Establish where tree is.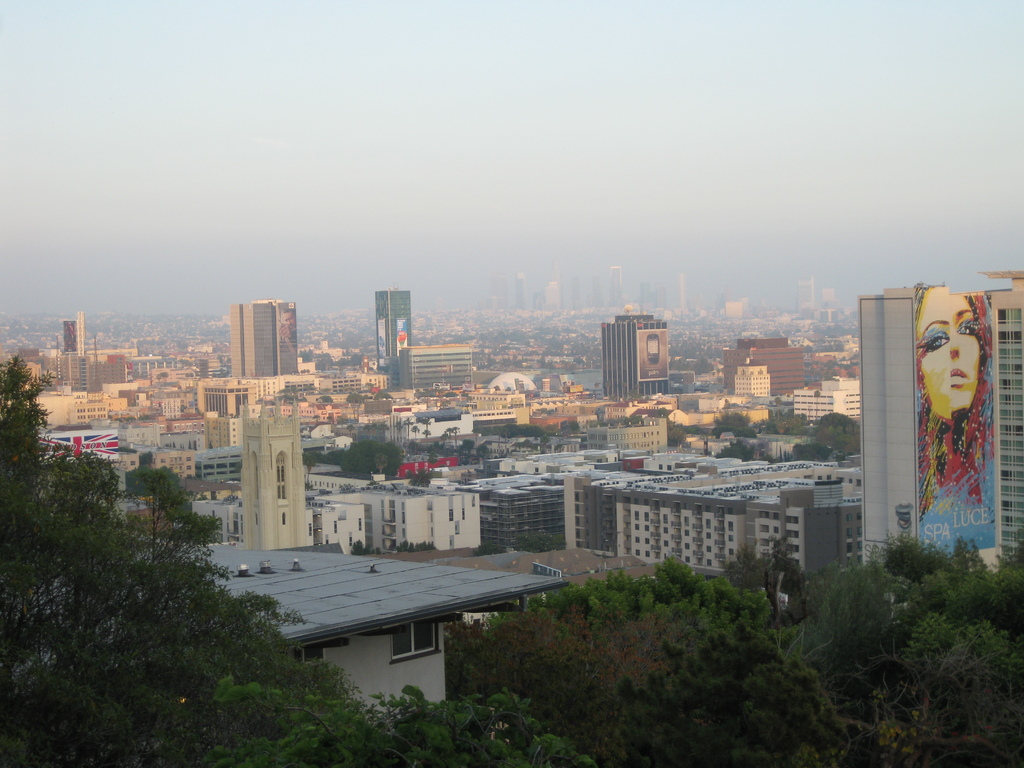
Established at left=618, top=381, right=627, bottom=401.
